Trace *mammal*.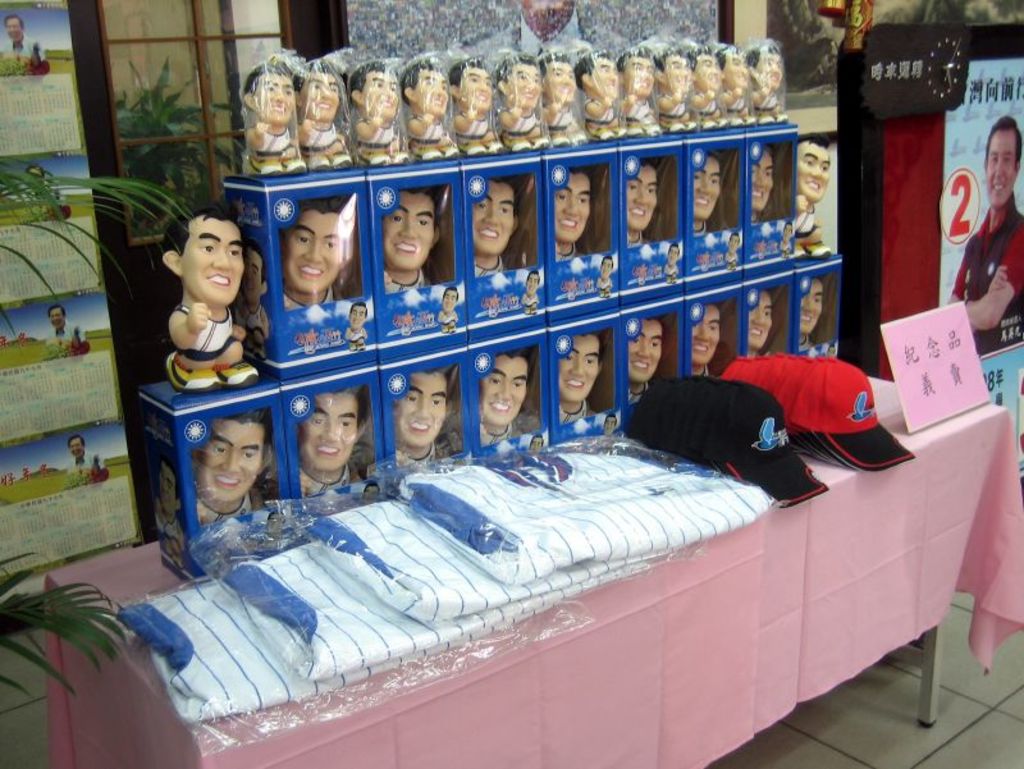
Traced to detection(600, 257, 617, 299).
